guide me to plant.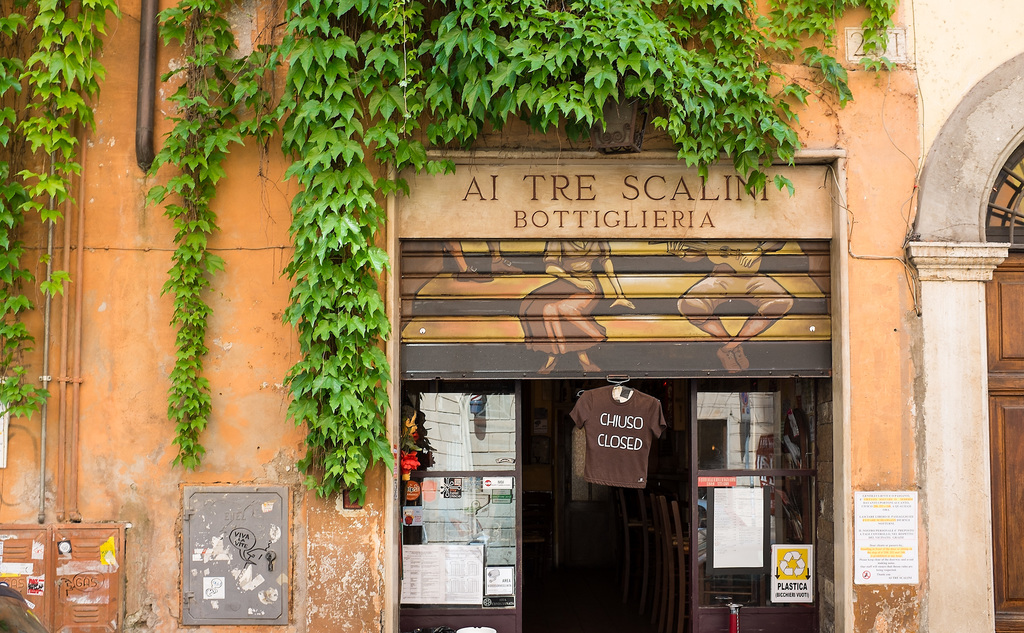
Guidance: left=0, top=0, right=123, bottom=424.
